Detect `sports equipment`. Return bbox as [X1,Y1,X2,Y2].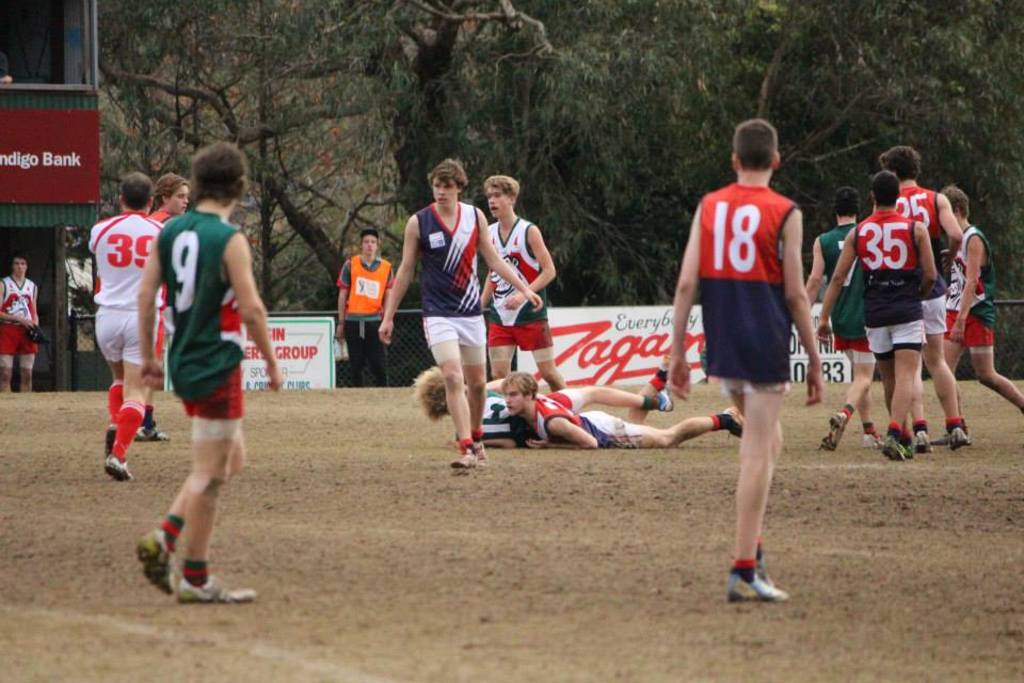
[947,429,967,448].
